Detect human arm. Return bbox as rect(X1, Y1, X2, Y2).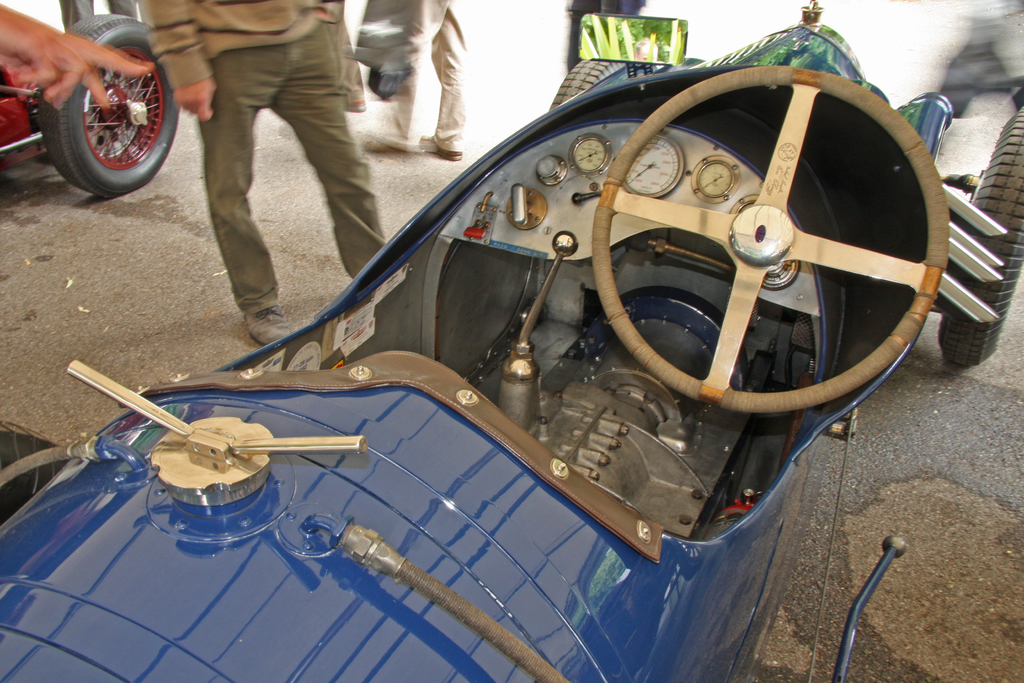
rect(0, 0, 154, 106).
